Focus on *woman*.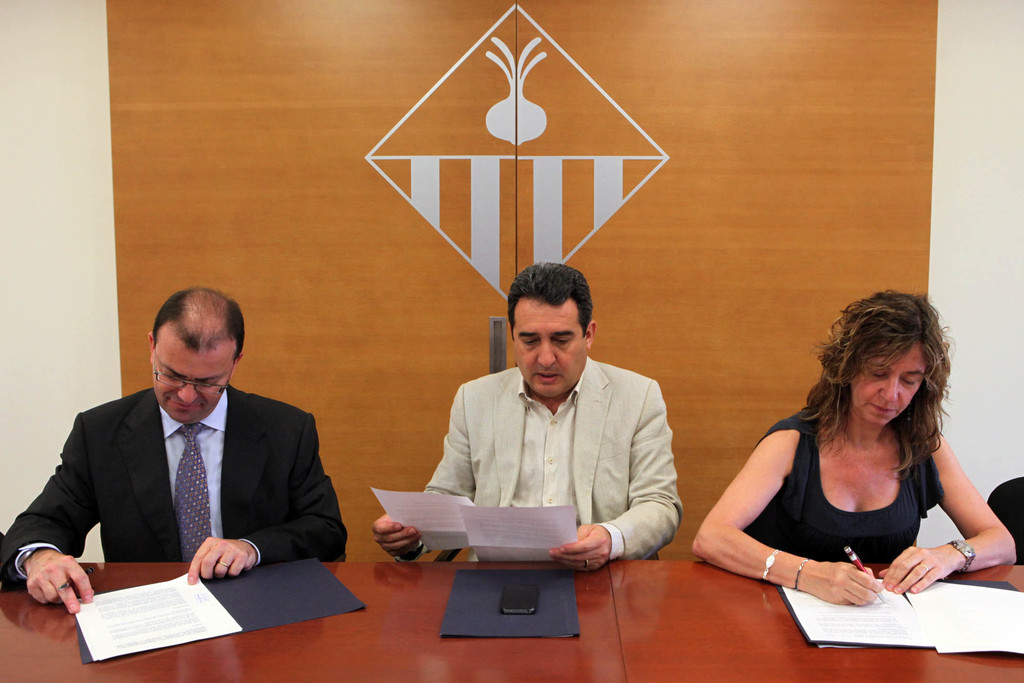
Focused at bbox=(704, 288, 998, 630).
